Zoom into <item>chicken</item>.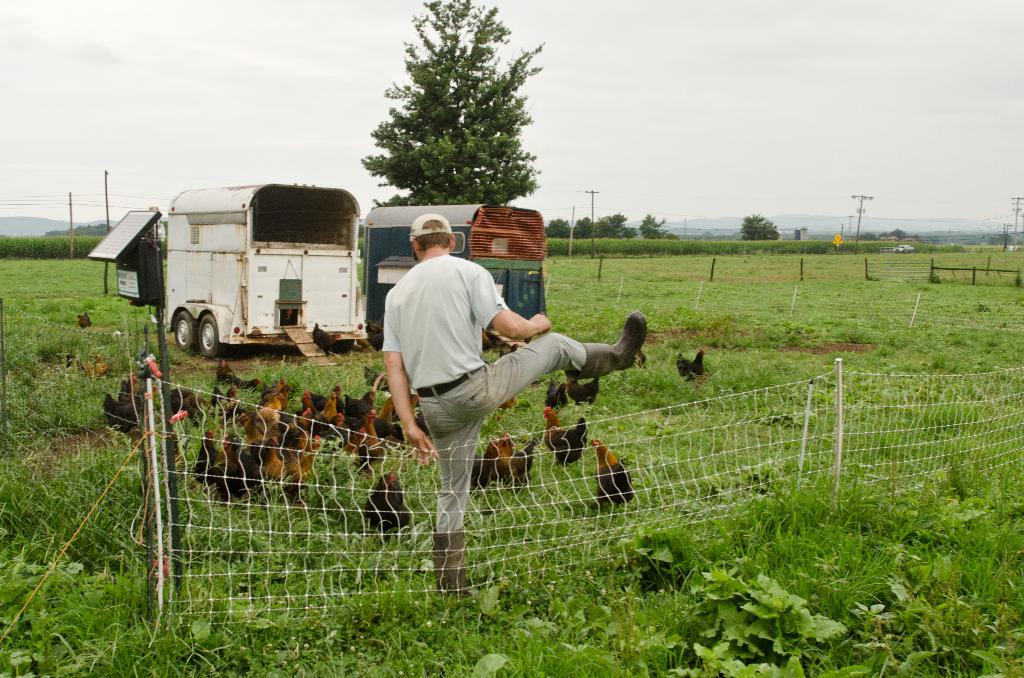
Zoom target: (364, 471, 410, 540).
